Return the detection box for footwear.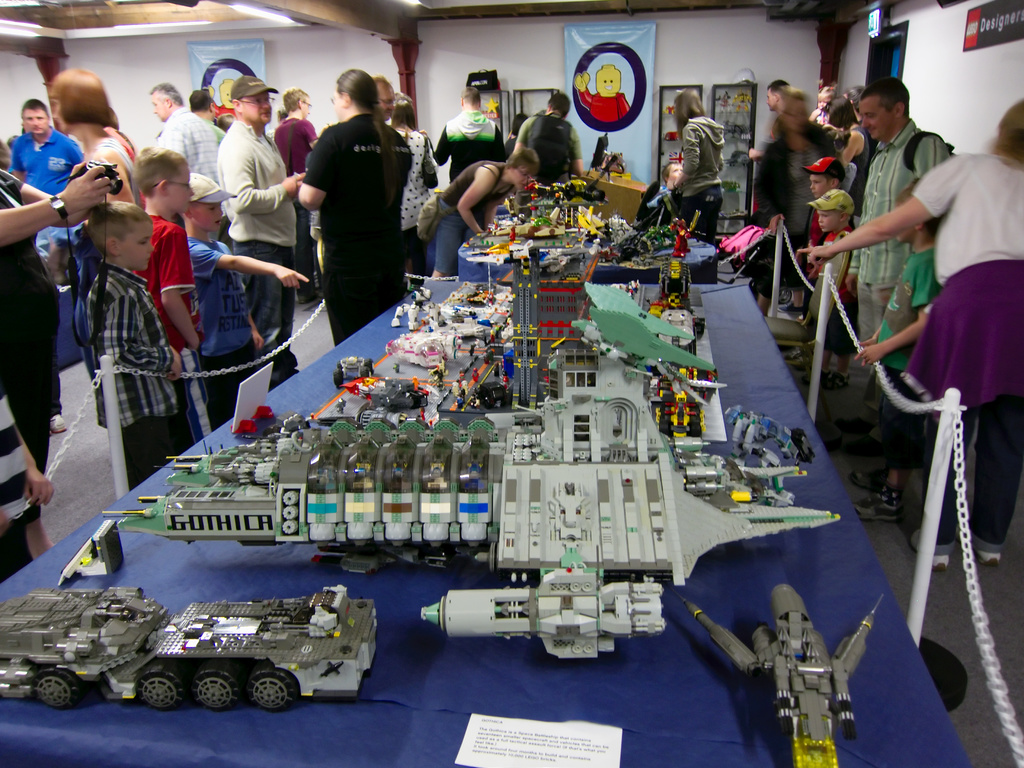
<bbox>851, 433, 890, 458</bbox>.
